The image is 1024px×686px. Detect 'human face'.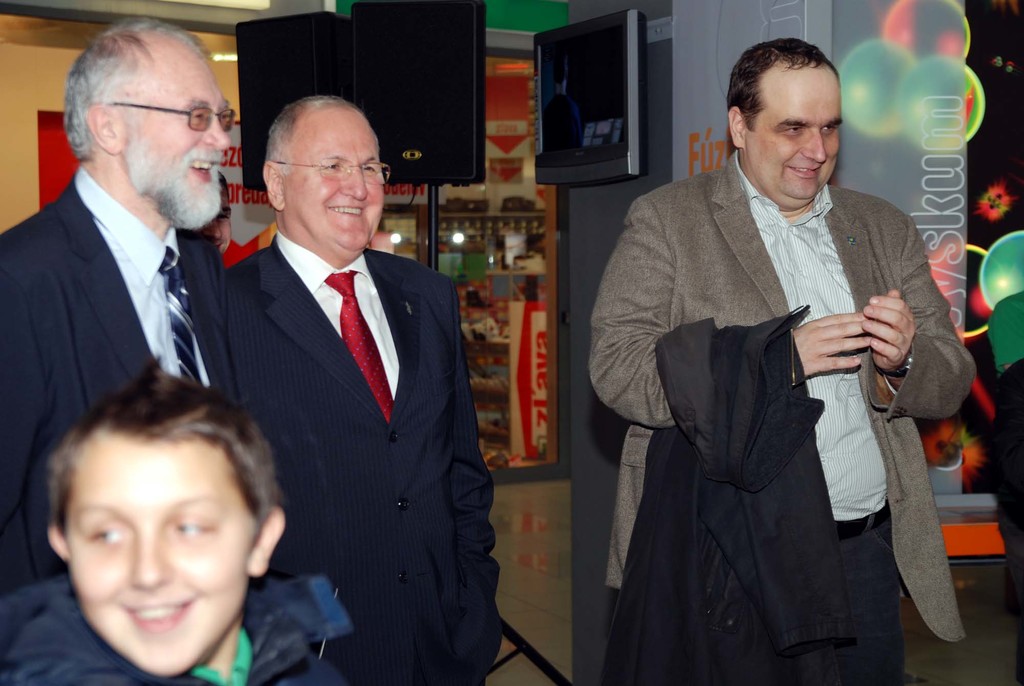
Detection: (282,110,384,263).
